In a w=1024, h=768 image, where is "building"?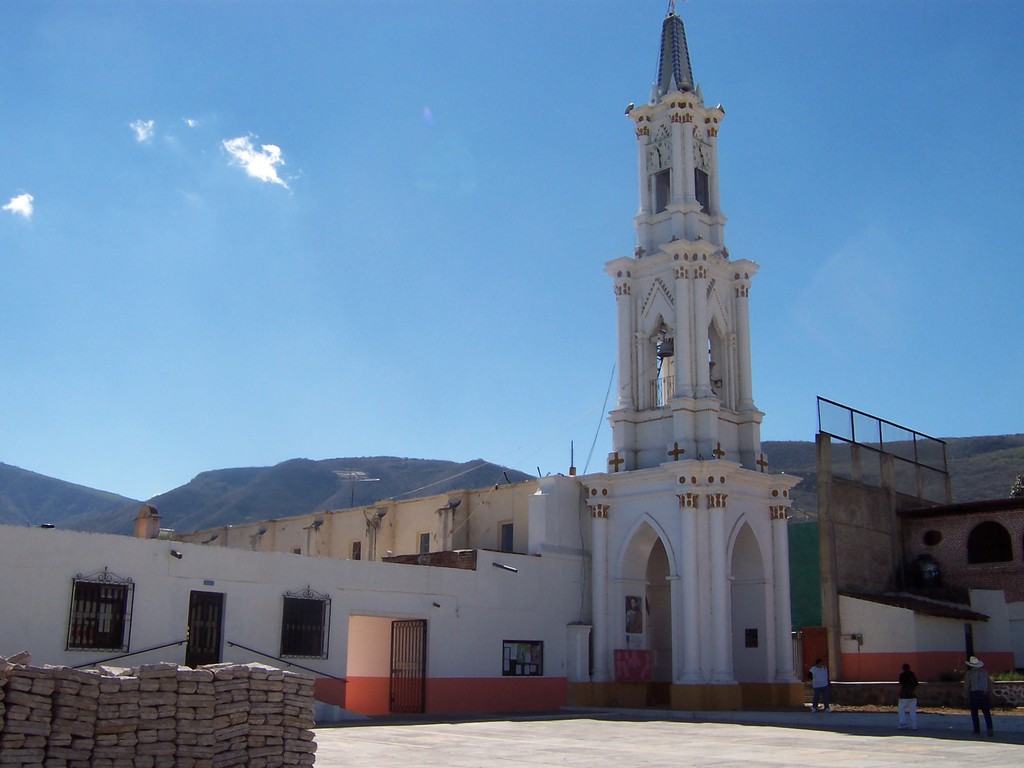
l=812, t=412, r=1023, b=699.
